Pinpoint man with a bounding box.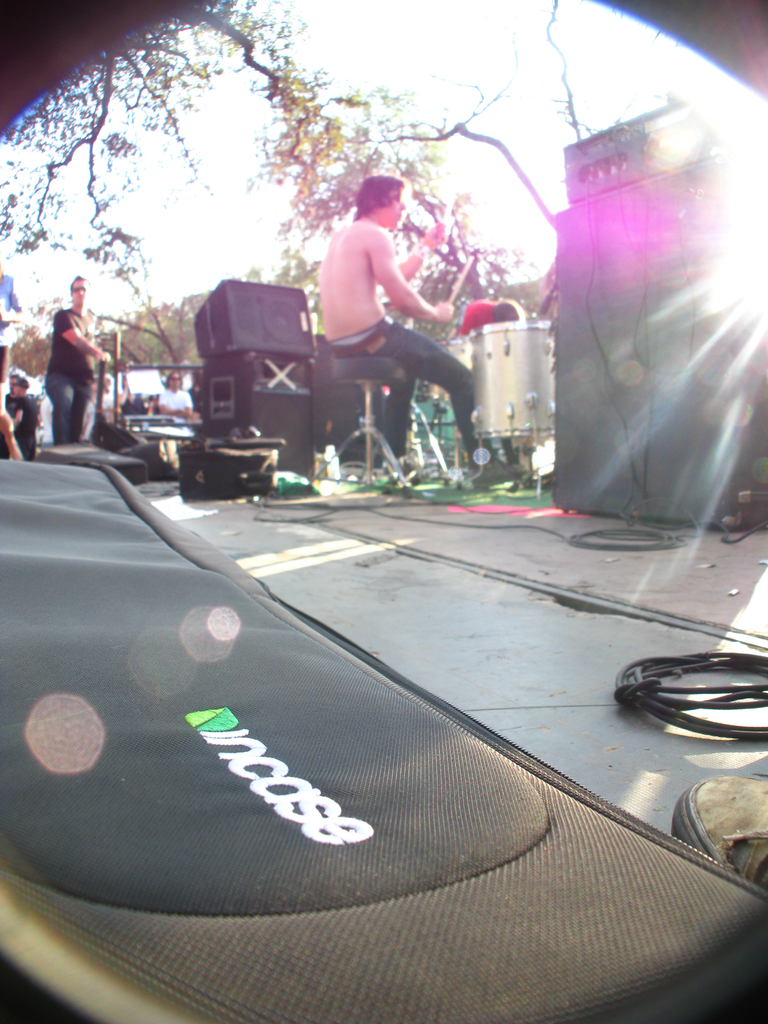
[161,368,198,420].
